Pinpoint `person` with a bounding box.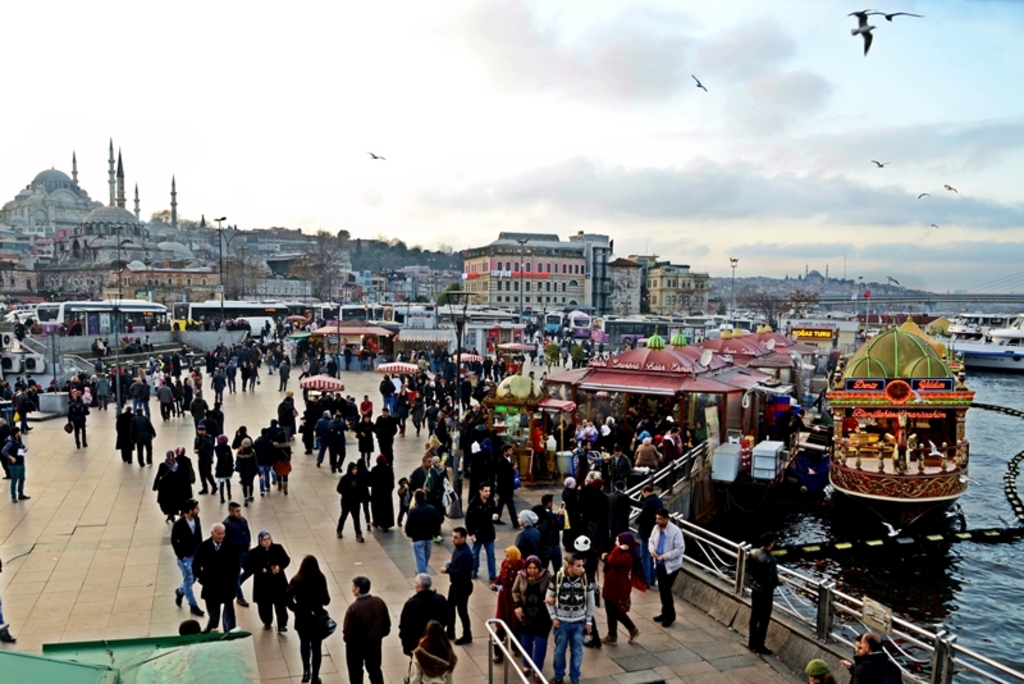
bbox=(157, 453, 178, 511).
